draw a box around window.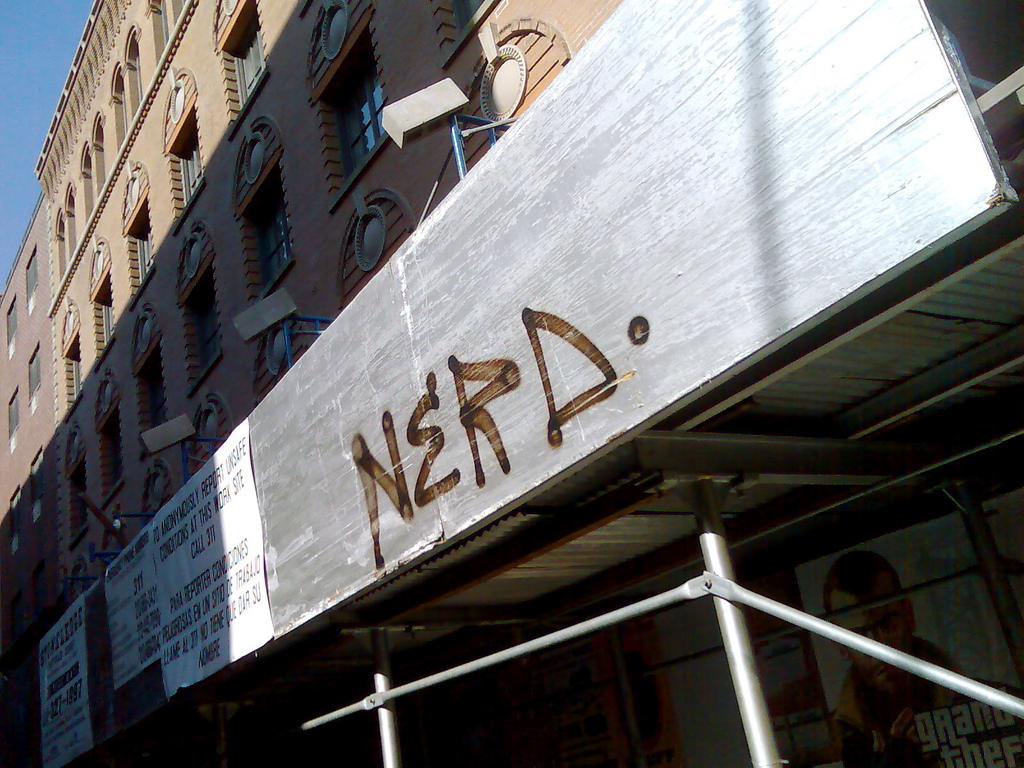
Rect(93, 368, 127, 503).
